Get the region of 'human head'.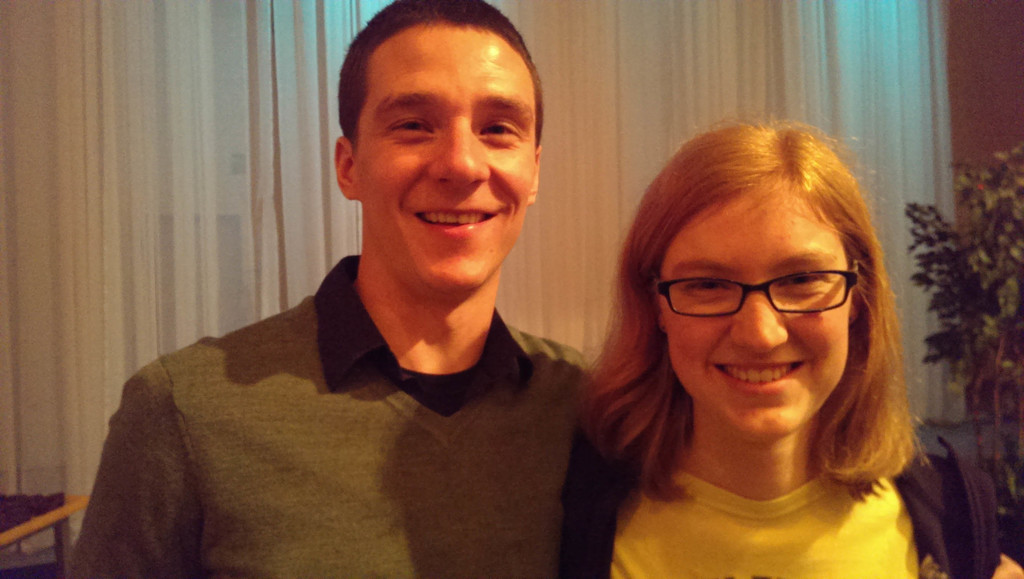
{"left": 609, "top": 113, "right": 899, "bottom": 444}.
